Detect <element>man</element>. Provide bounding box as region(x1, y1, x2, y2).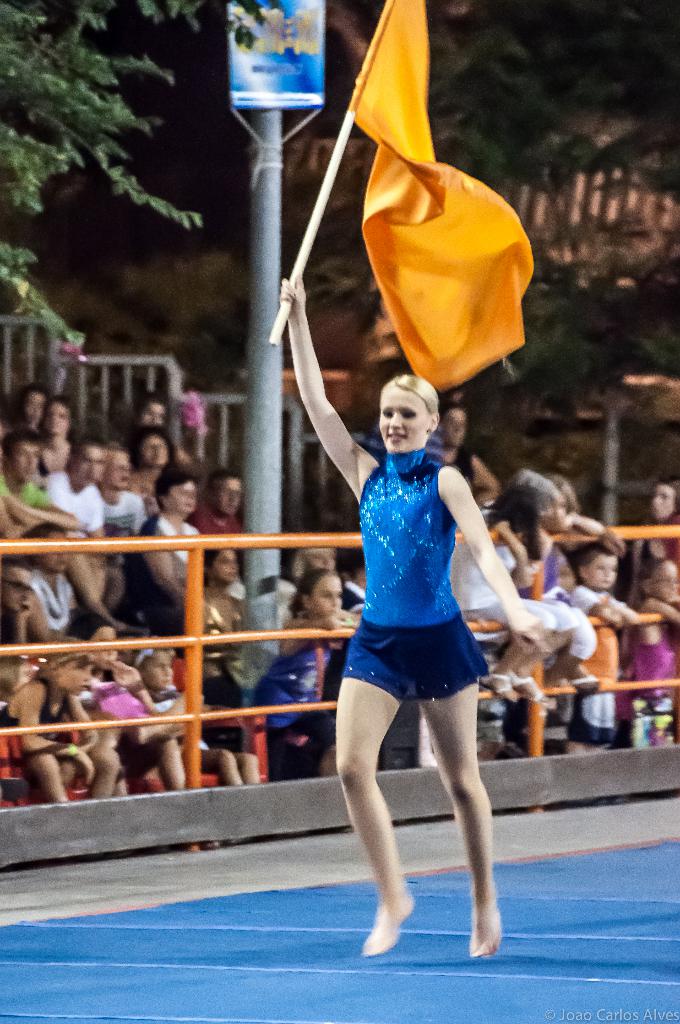
region(0, 554, 36, 669).
